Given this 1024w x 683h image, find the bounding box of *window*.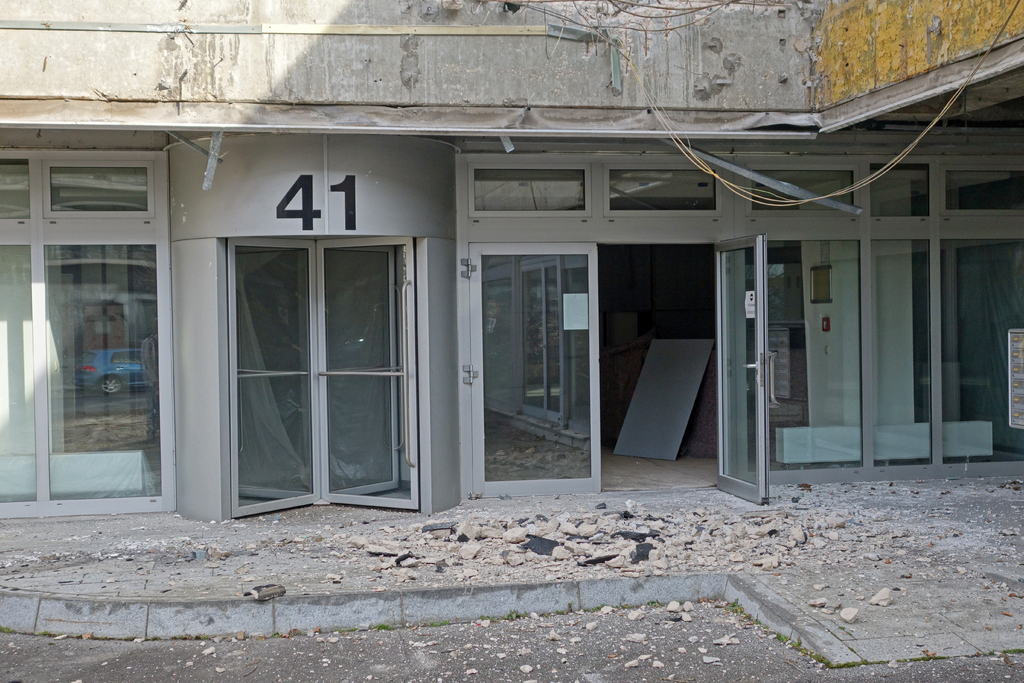
[604,162,724,213].
